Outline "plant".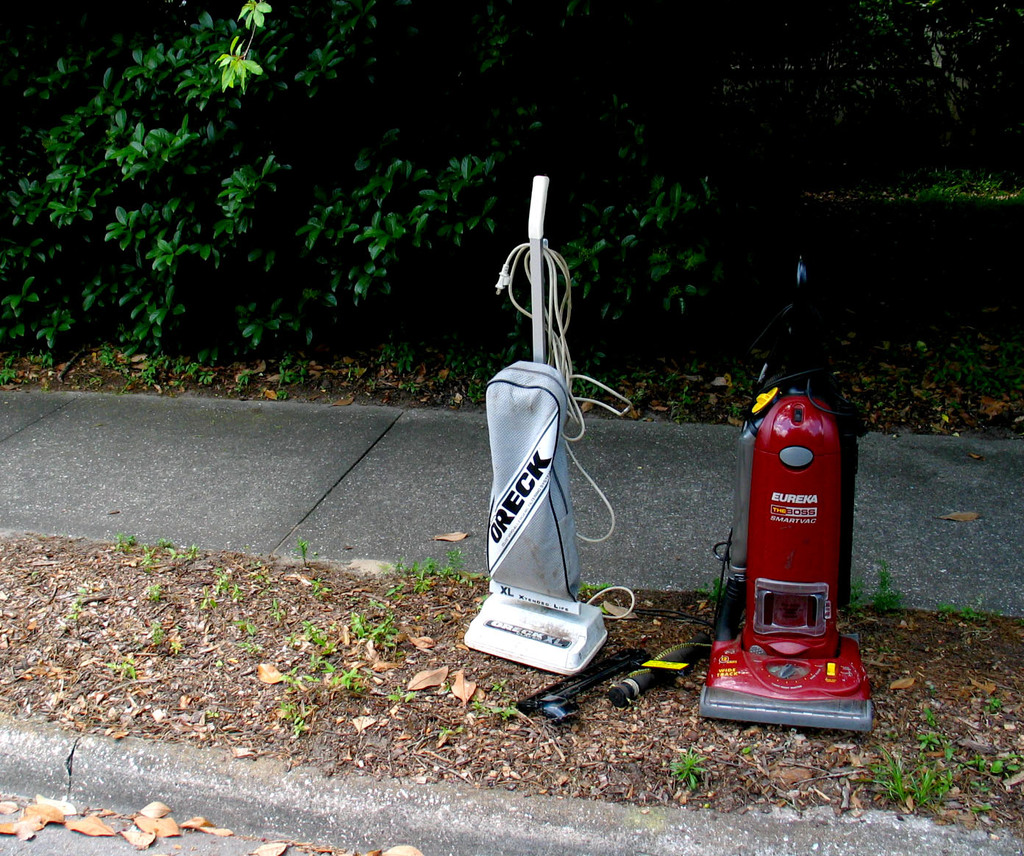
Outline: locate(28, 346, 59, 368).
